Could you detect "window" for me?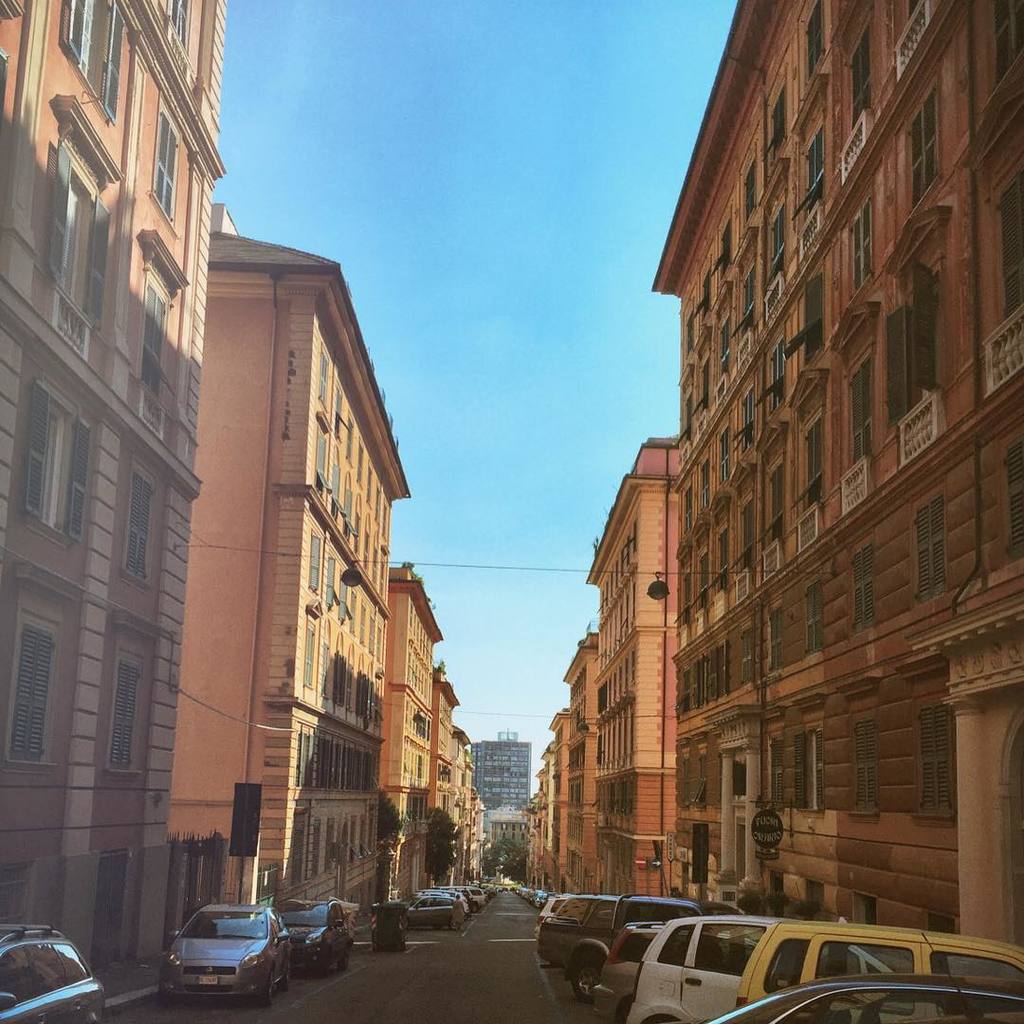
Detection result: 911:83:940:203.
